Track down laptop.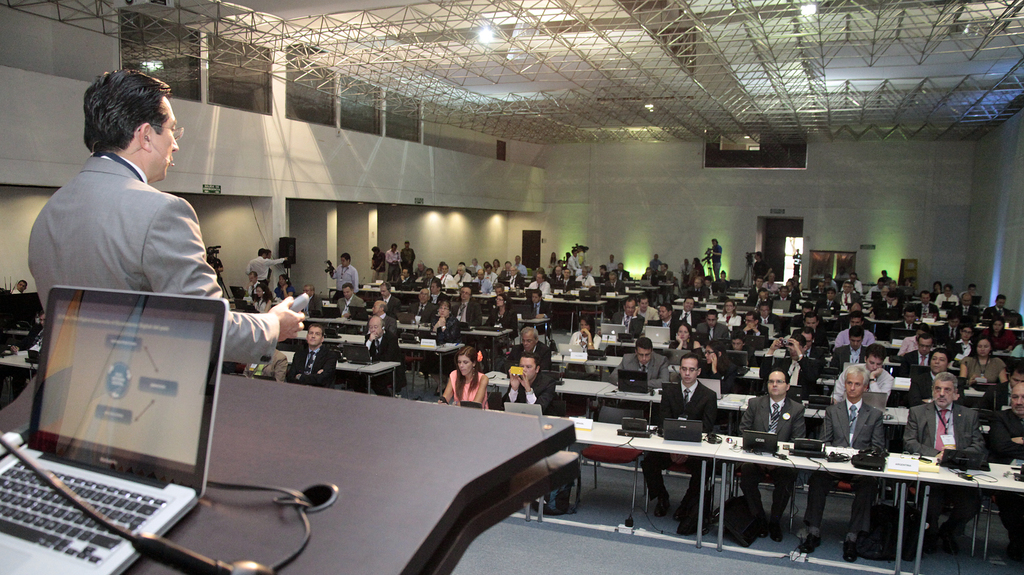
Tracked to detection(344, 345, 380, 363).
